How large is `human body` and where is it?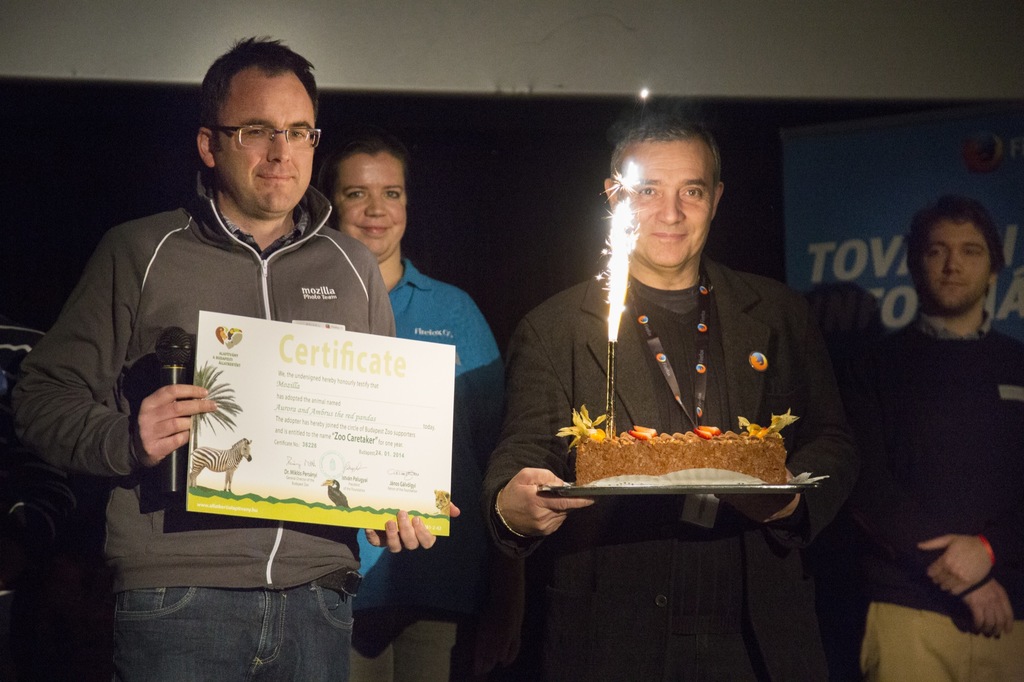
Bounding box: <box>319,131,504,681</box>.
